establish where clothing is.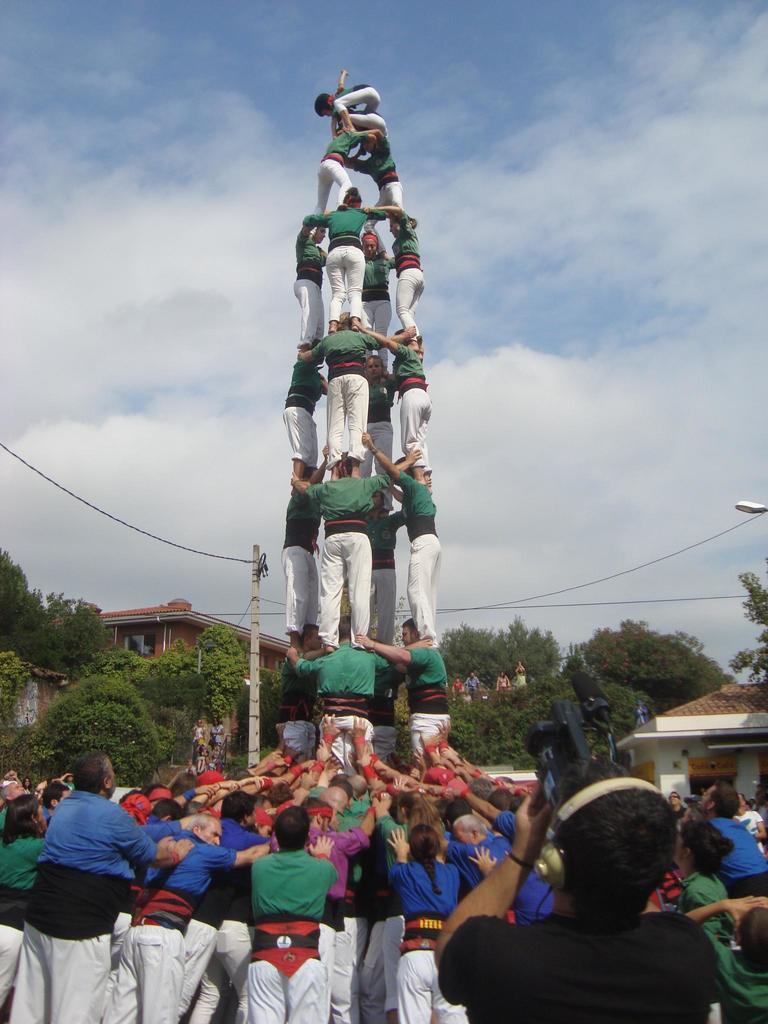
Established at (x1=307, y1=479, x2=387, y2=638).
